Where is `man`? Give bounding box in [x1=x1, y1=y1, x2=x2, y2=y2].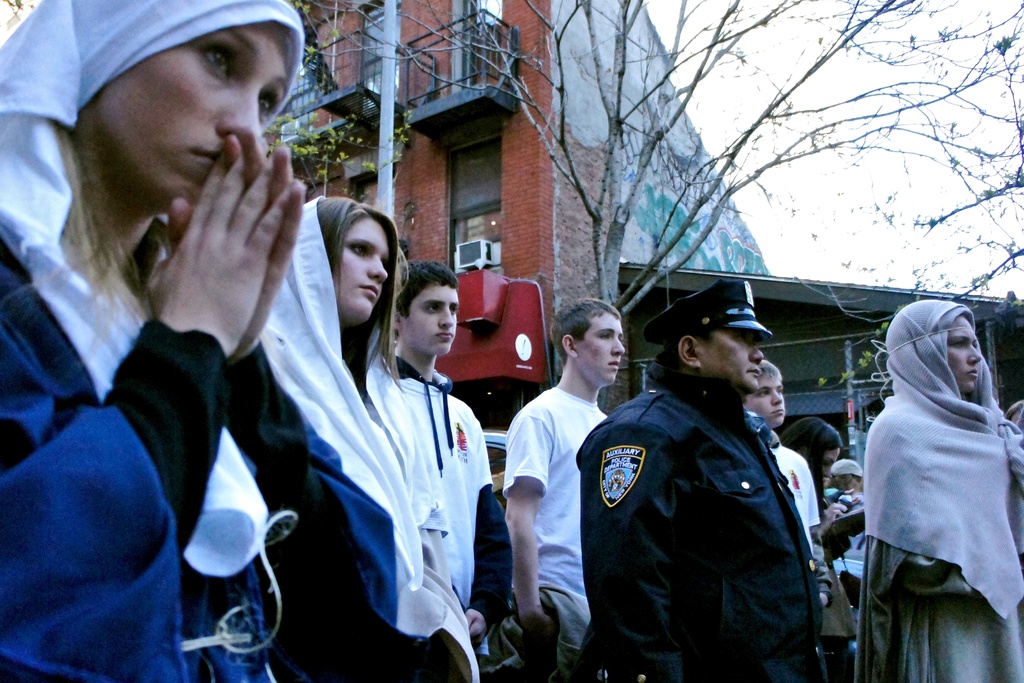
[x1=745, y1=357, x2=834, y2=682].
